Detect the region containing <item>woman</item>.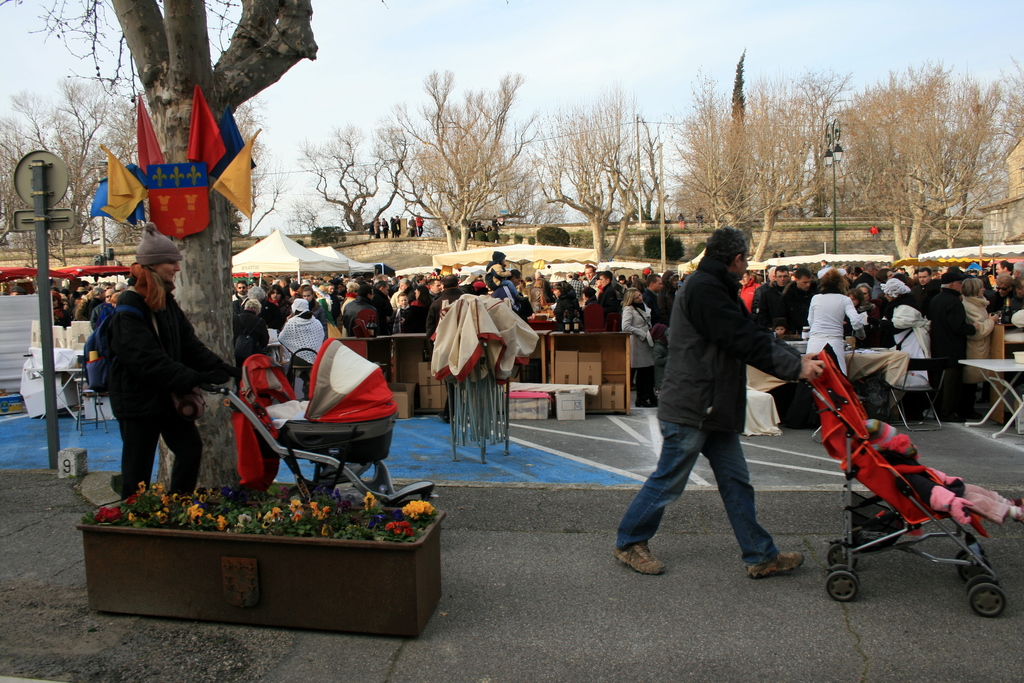
bbox=(620, 287, 659, 407).
